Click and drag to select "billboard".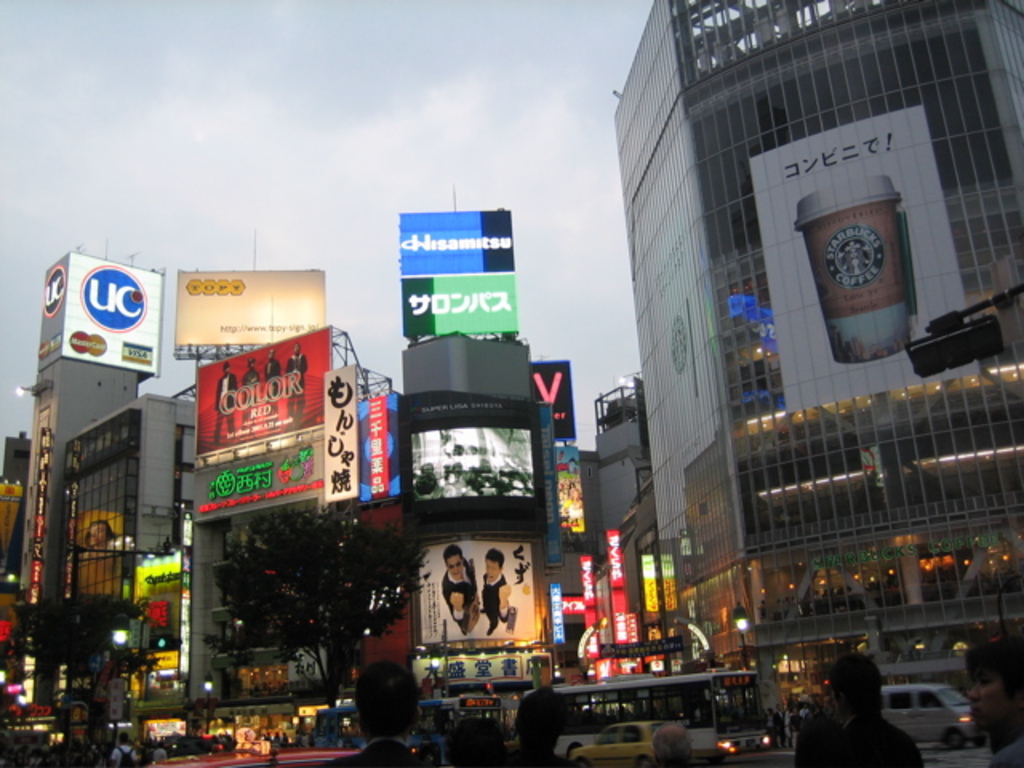
Selection: BBox(544, 582, 566, 640).
